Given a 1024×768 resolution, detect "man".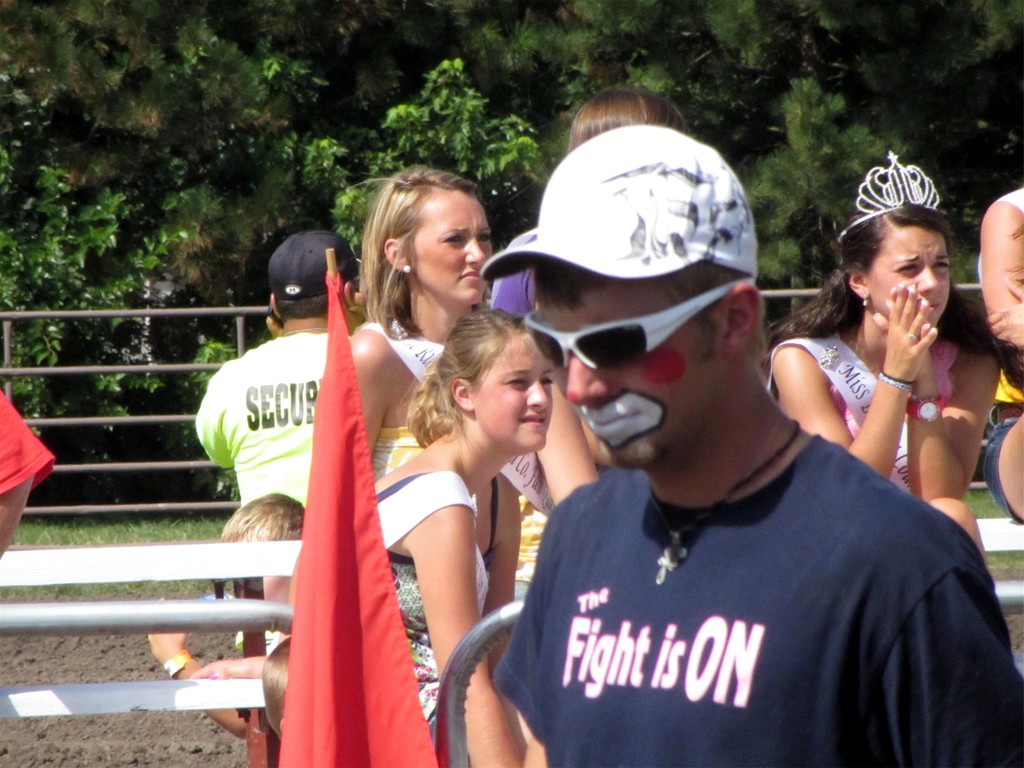
<box>408,153,963,767</box>.
